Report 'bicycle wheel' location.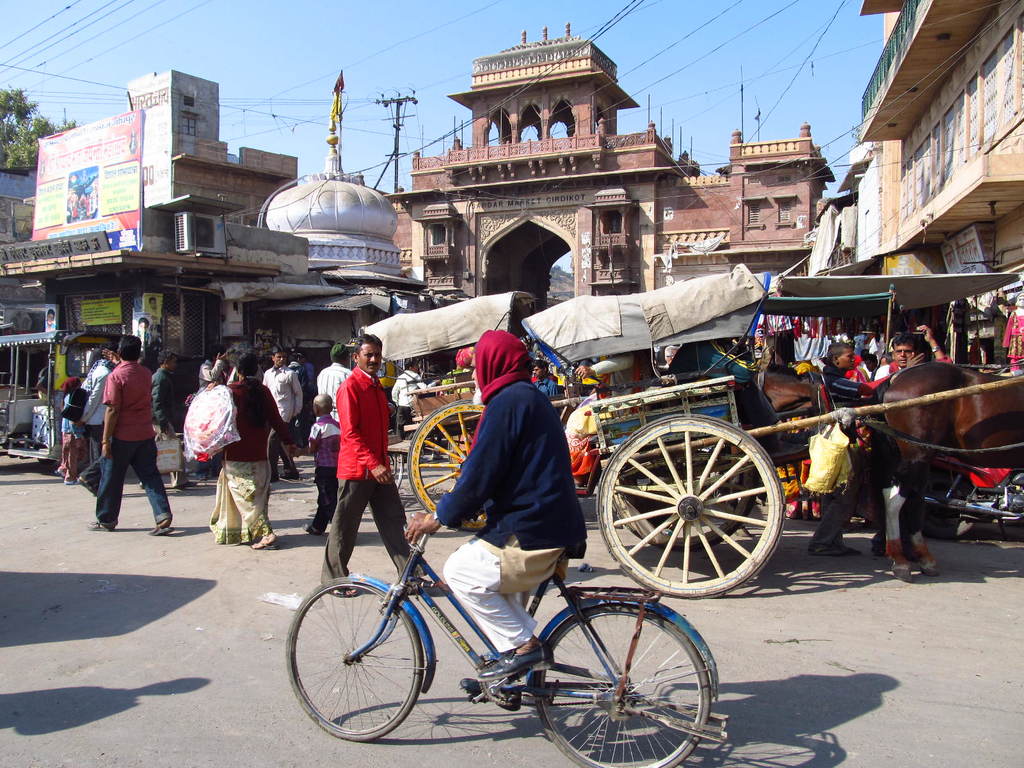
Report: Rect(531, 600, 710, 767).
